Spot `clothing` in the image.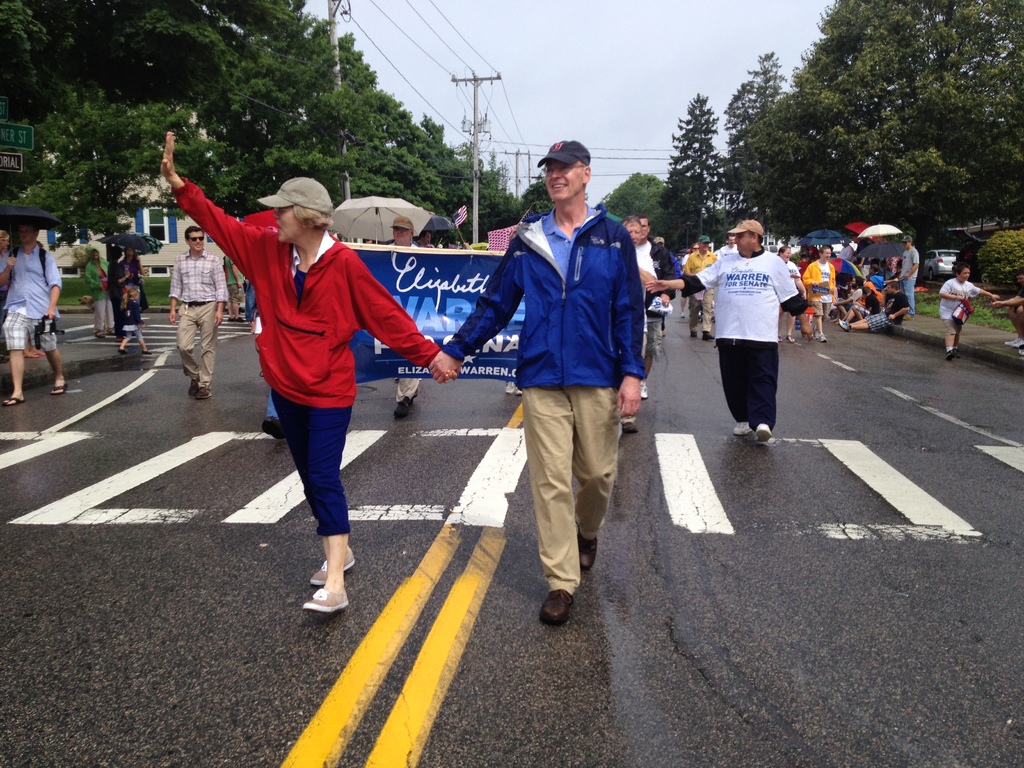
`clothing` found at 439, 205, 648, 595.
